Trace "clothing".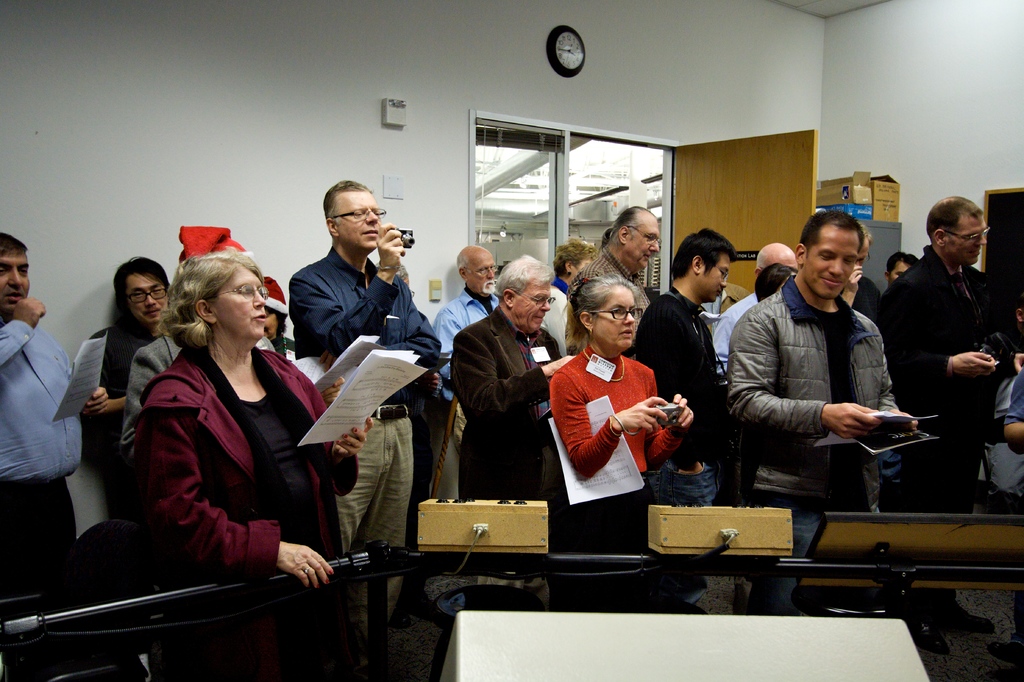
Traced to 554, 332, 687, 506.
